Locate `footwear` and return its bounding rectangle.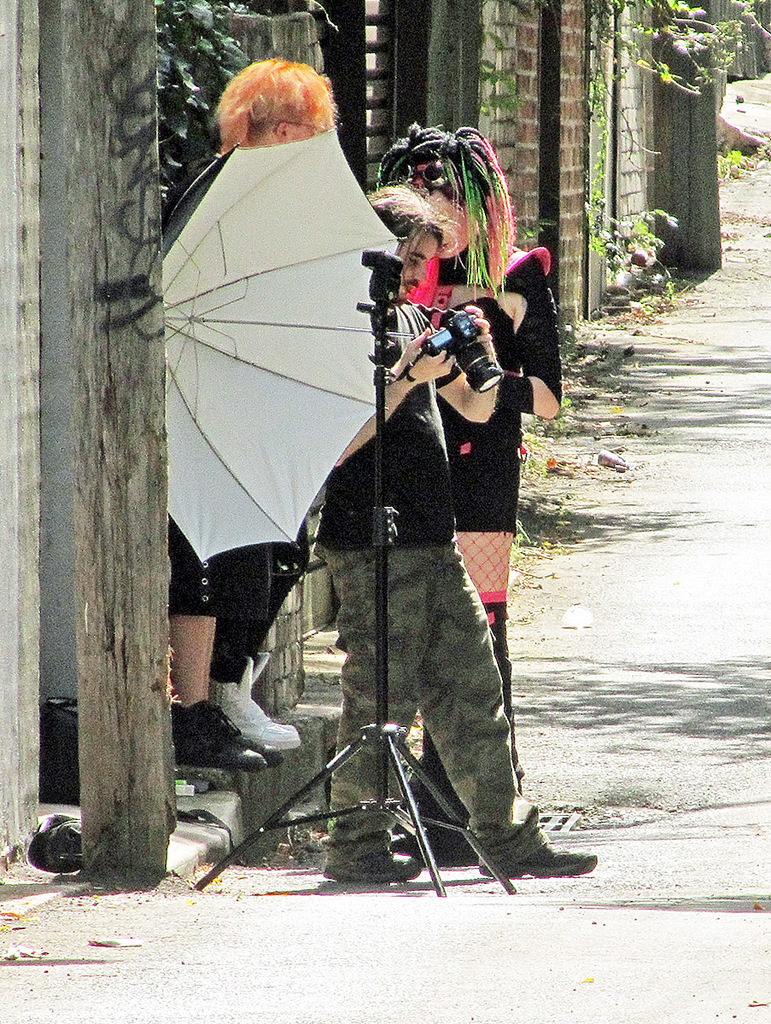
[x1=329, y1=831, x2=418, y2=877].
